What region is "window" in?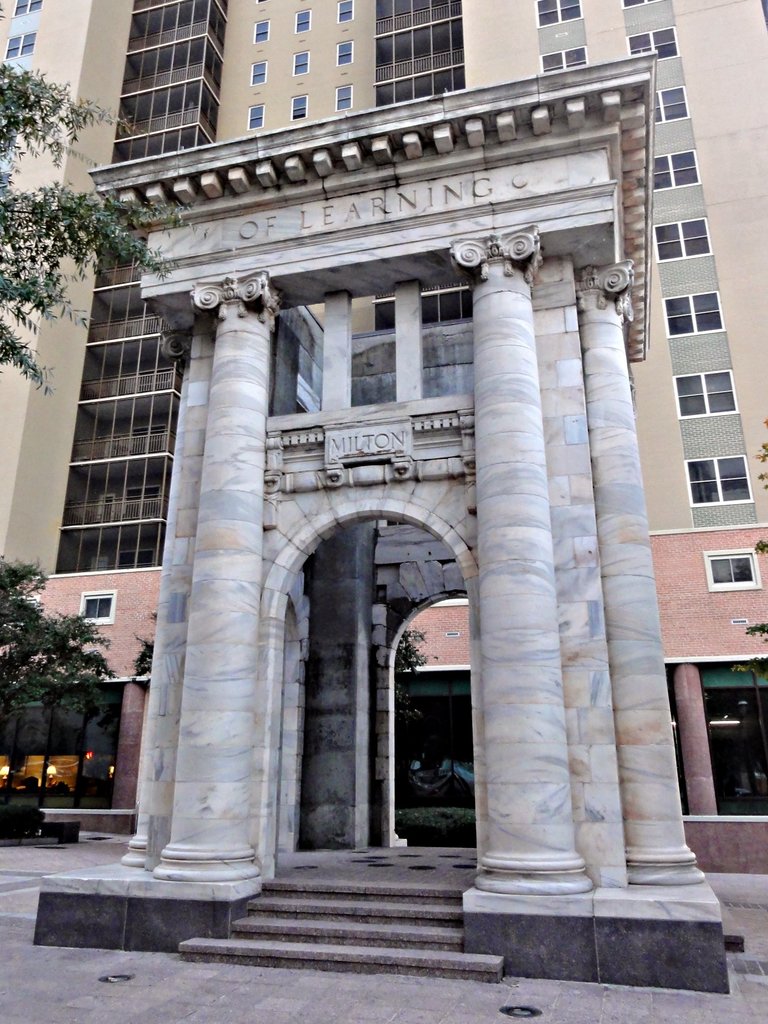
[671,371,744,414].
